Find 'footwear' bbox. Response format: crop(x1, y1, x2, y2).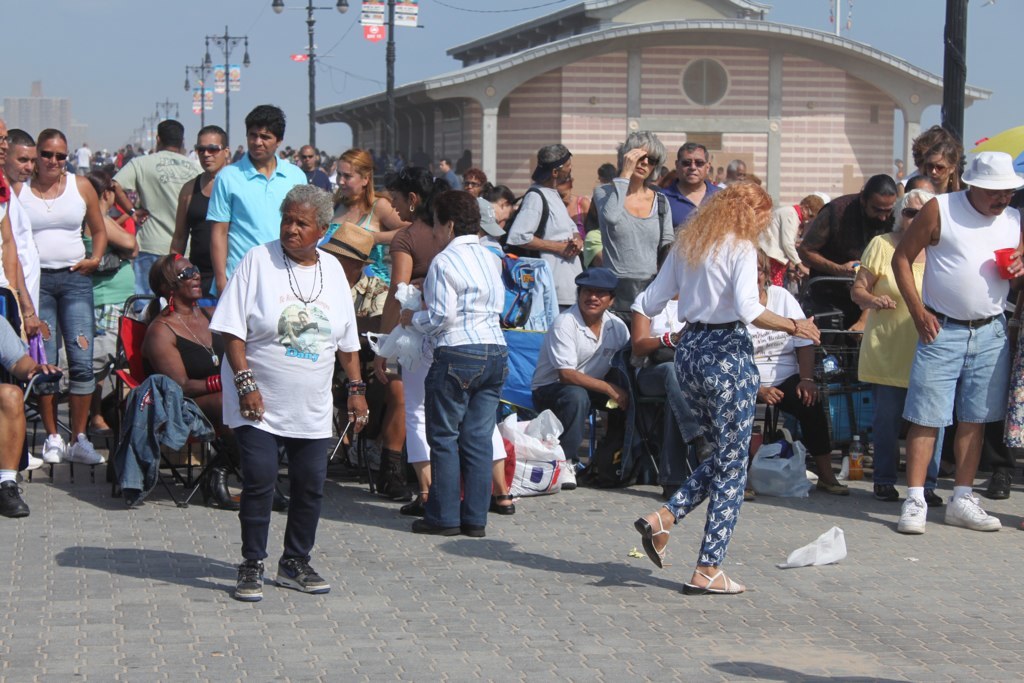
crop(36, 433, 68, 467).
